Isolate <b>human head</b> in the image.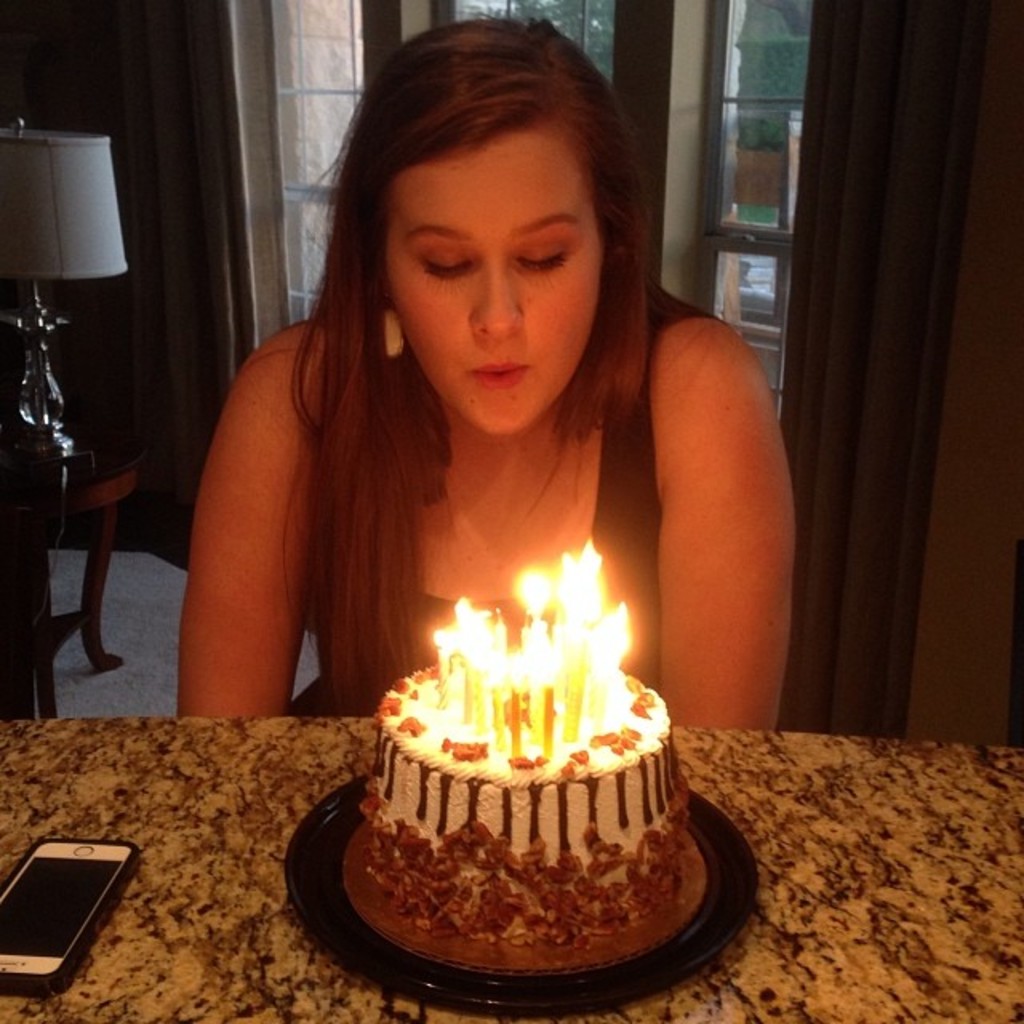
Isolated region: (left=318, top=16, right=651, bottom=432).
